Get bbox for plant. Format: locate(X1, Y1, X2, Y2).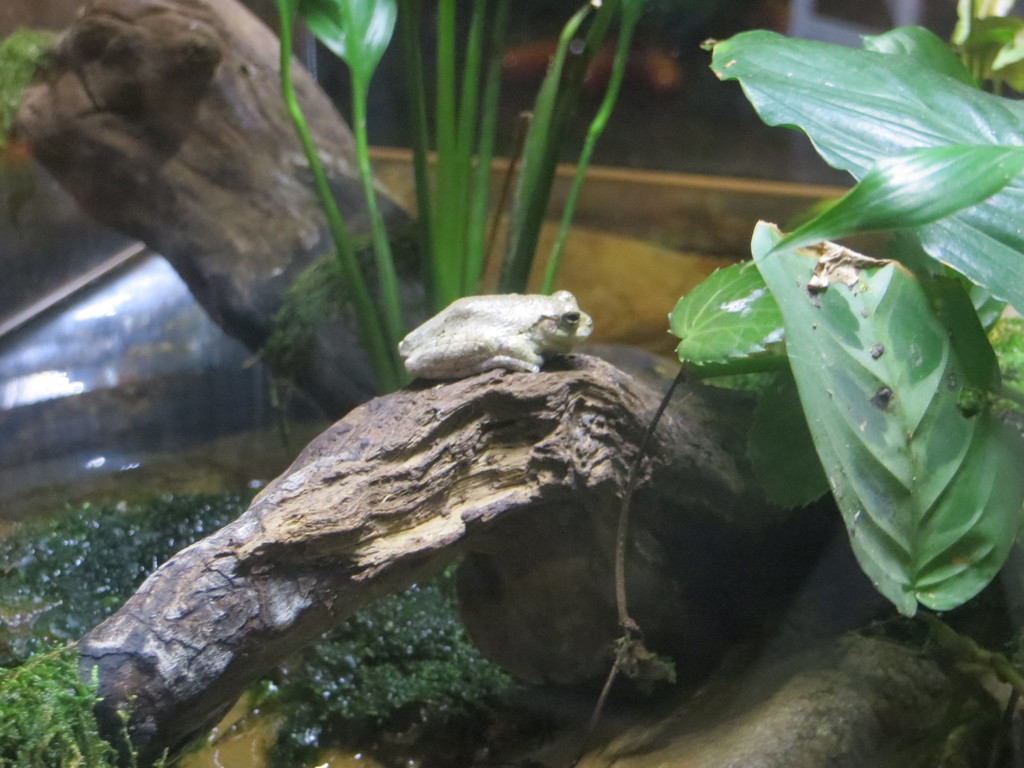
locate(0, 412, 520, 767).
